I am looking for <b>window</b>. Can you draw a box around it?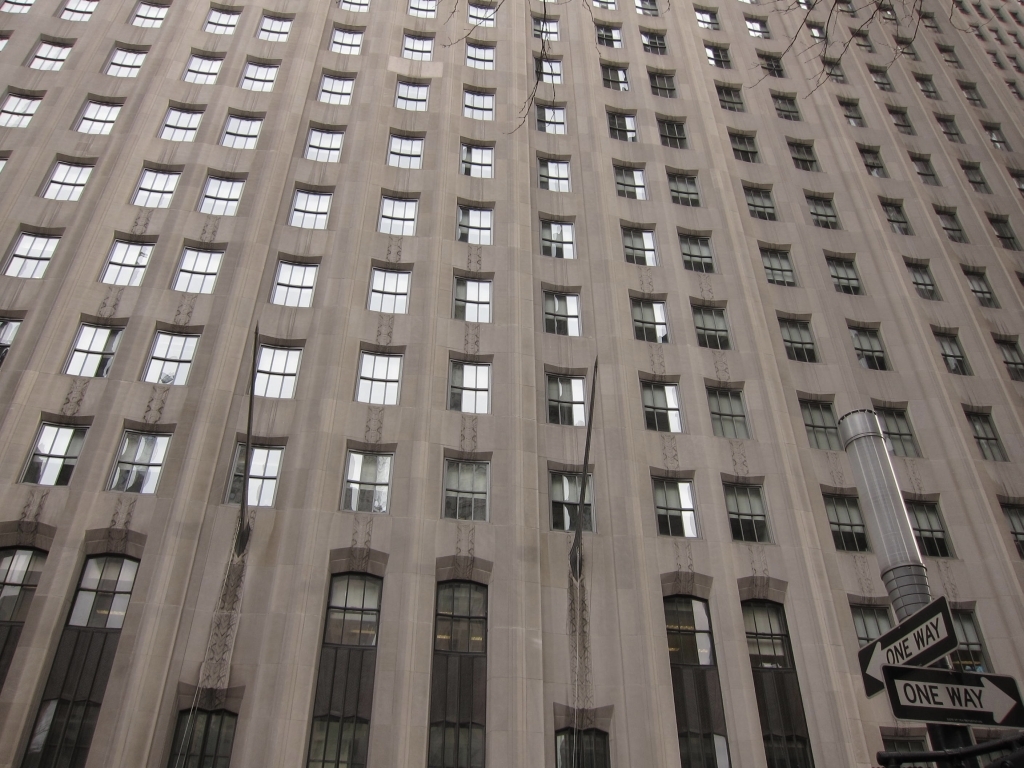
Sure, the bounding box is detection(938, 330, 970, 374).
